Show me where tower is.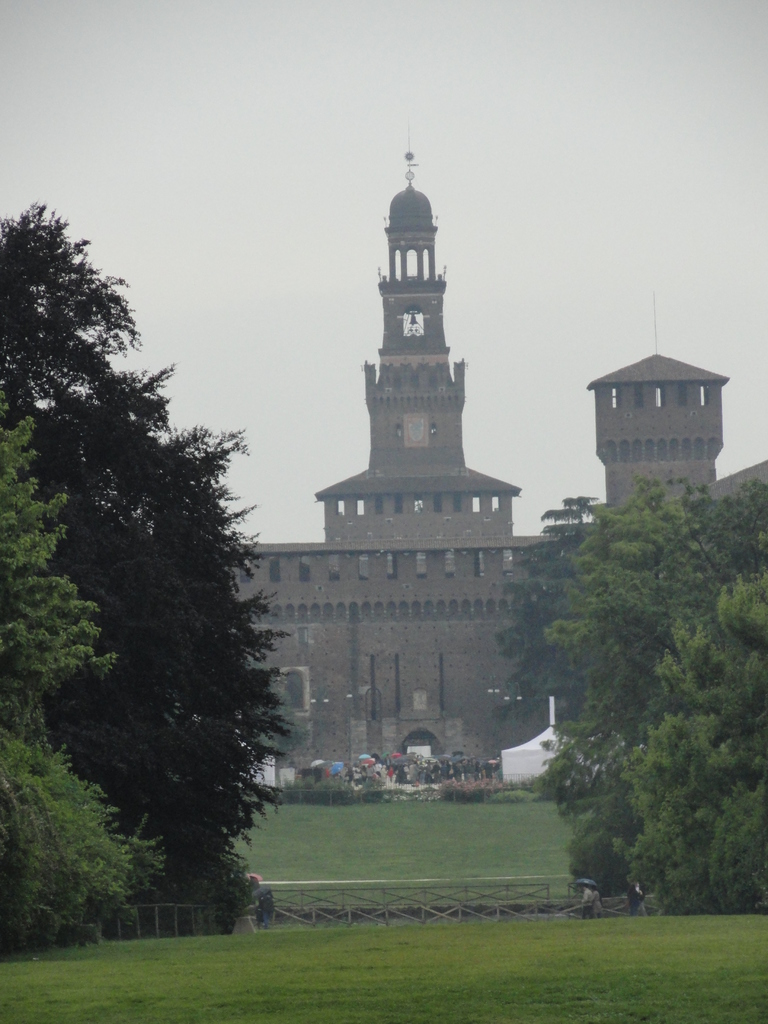
tower is at detection(590, 346, 735, 522).
